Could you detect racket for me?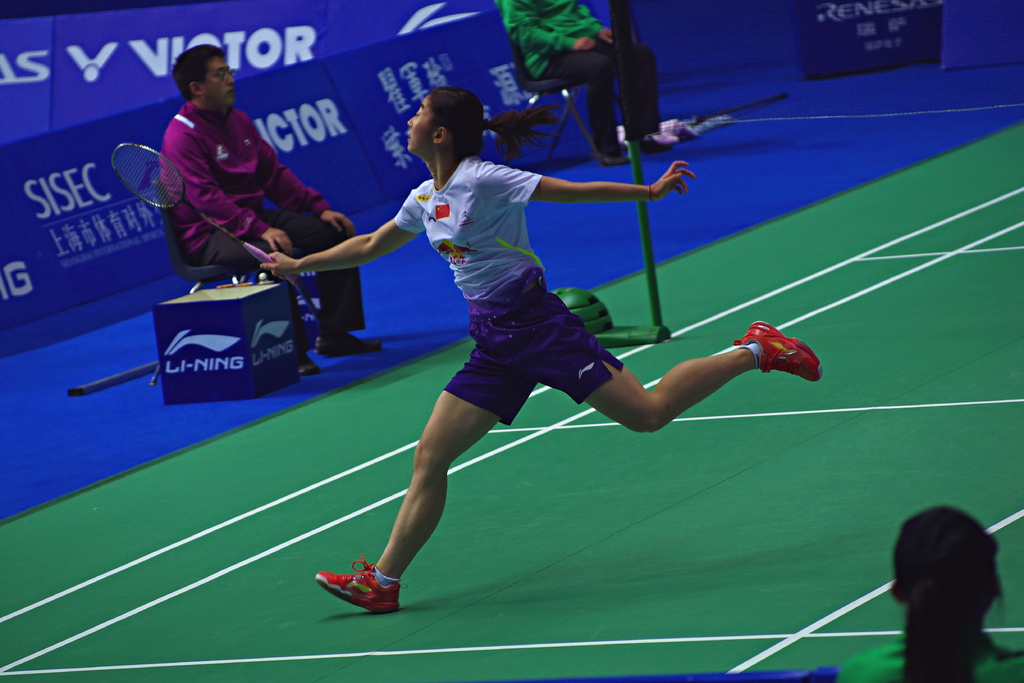
Detection result: {"x1": 110, "y1": 139, "x2": 300, "y2": 288}.
